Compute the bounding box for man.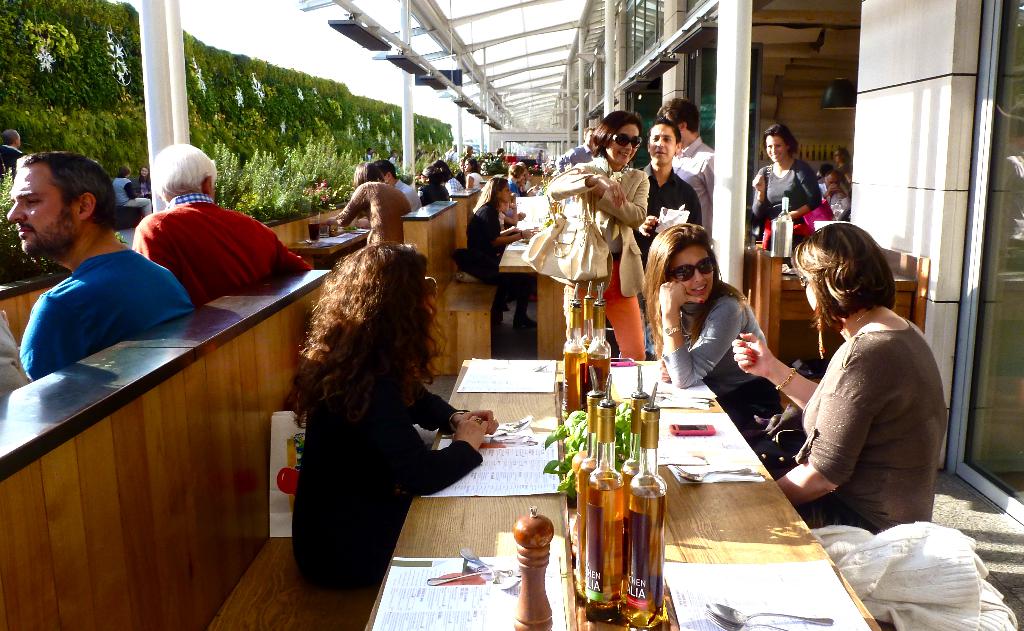
(109,165,156,216).
